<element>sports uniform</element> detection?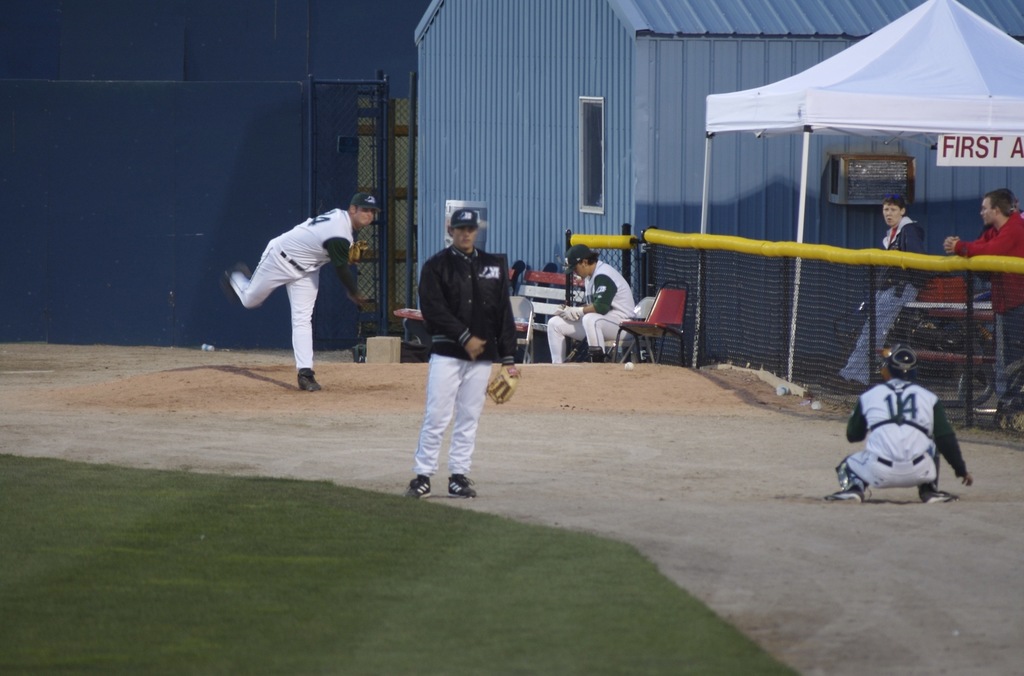
bbox(232, 191, 380, 403)
